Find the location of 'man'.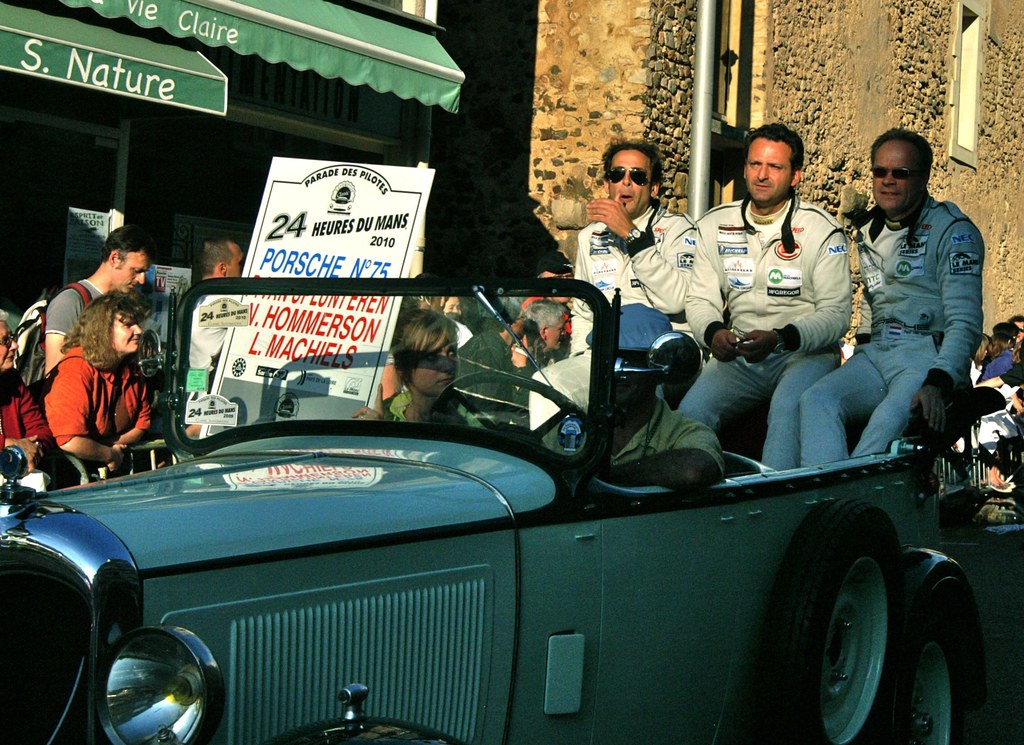
Location: 546 293 726 495.
